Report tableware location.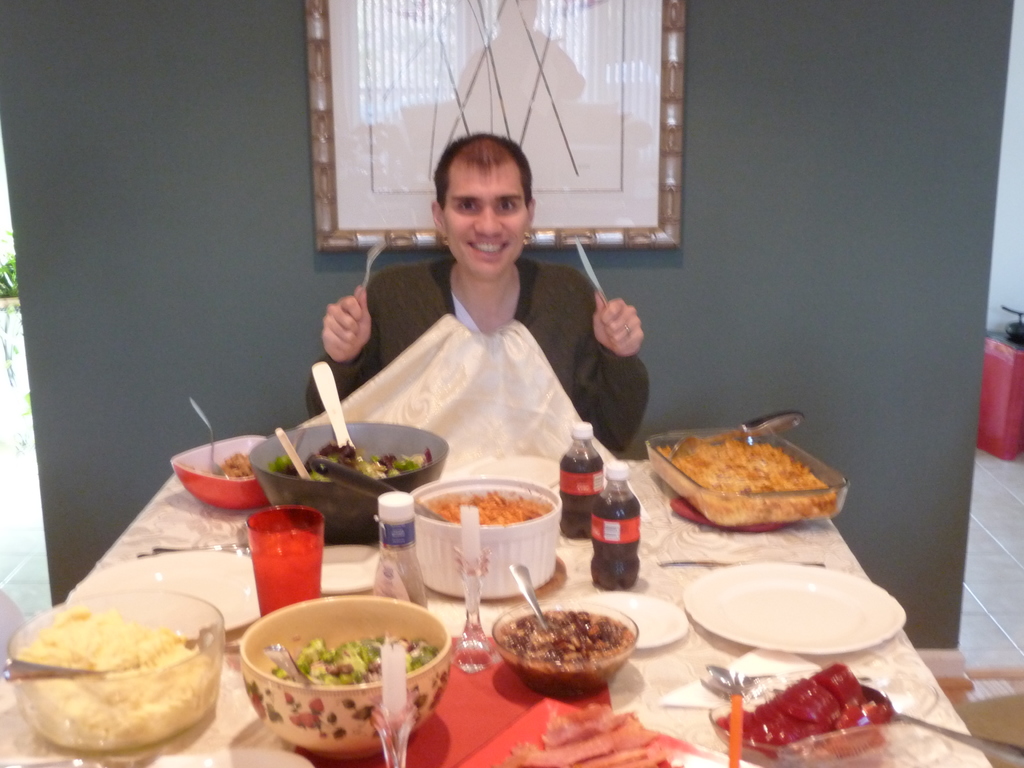
Report: crop(311, 451, 450, 522).
